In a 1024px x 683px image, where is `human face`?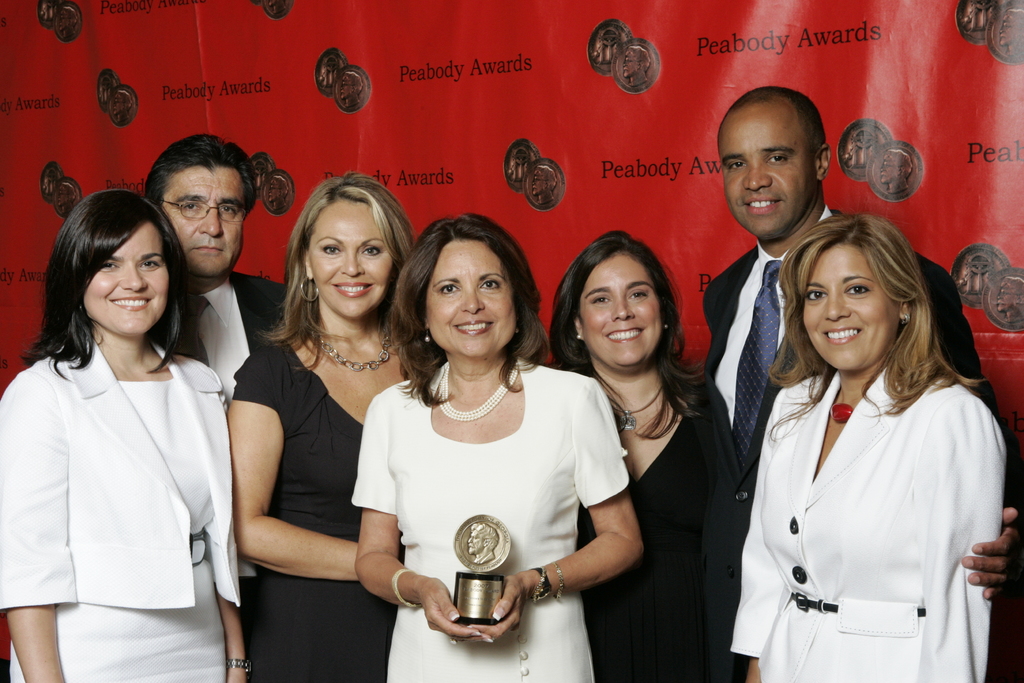
[x1=163, y1=168, x2=246, y2=276].
